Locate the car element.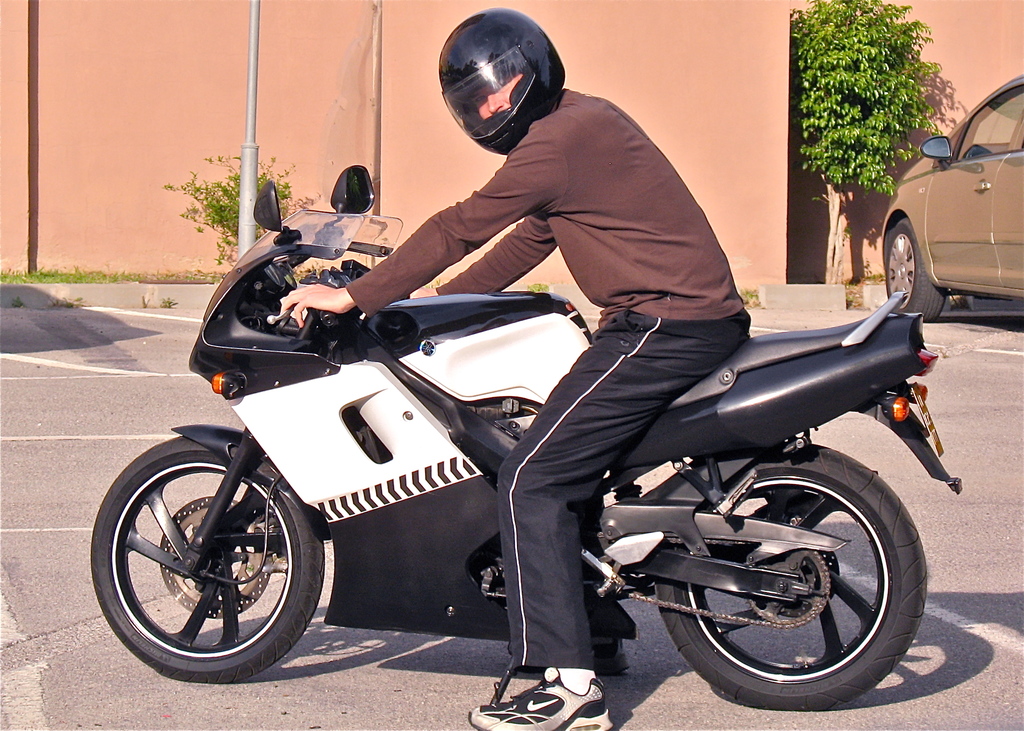
Element bbox: bbox(879, 116, 1018, 320).
